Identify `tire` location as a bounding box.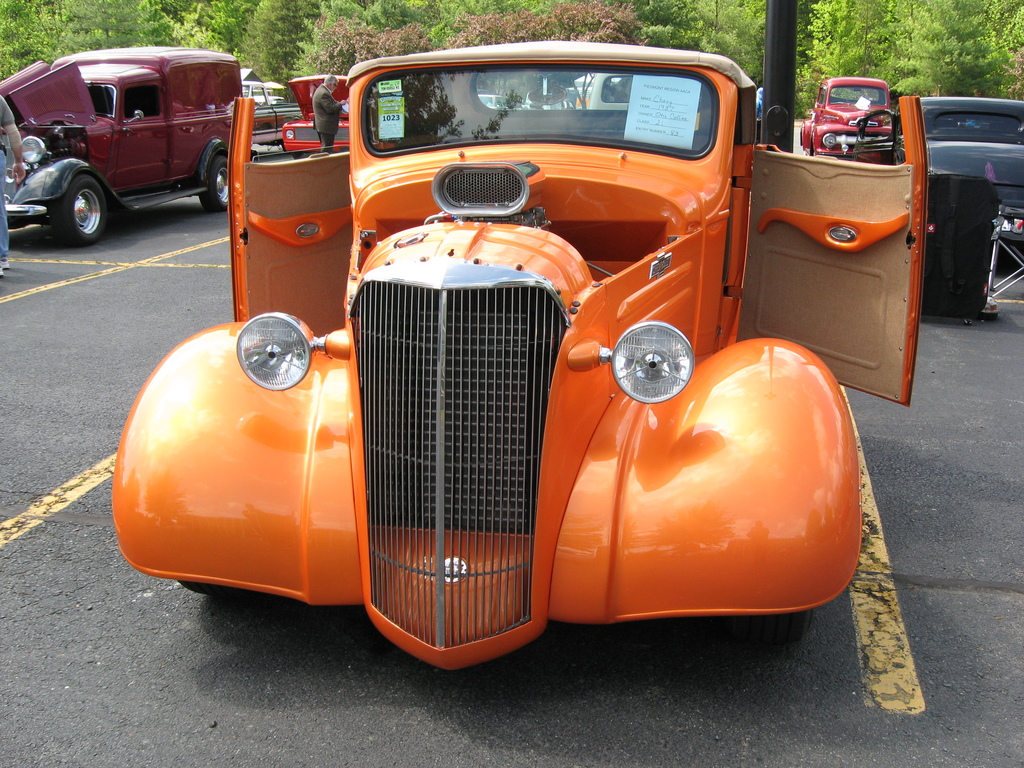
locate(198, 157, 230, 213).
